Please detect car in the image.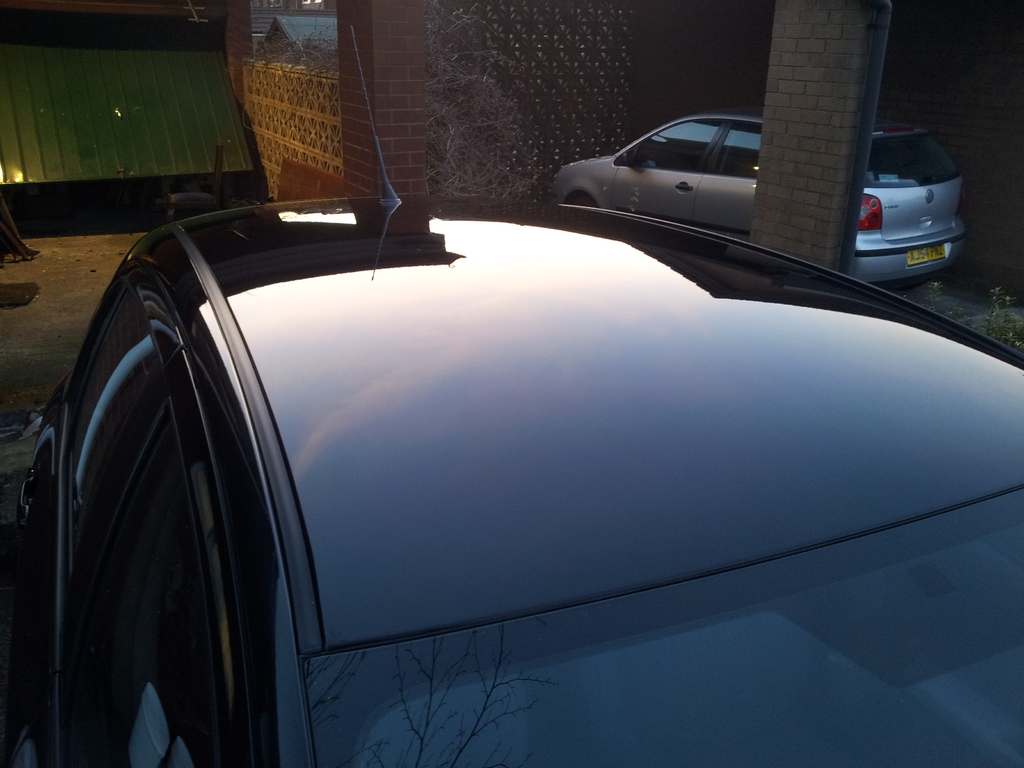
x1=15 y1=22 x2=1023 y2=767.
